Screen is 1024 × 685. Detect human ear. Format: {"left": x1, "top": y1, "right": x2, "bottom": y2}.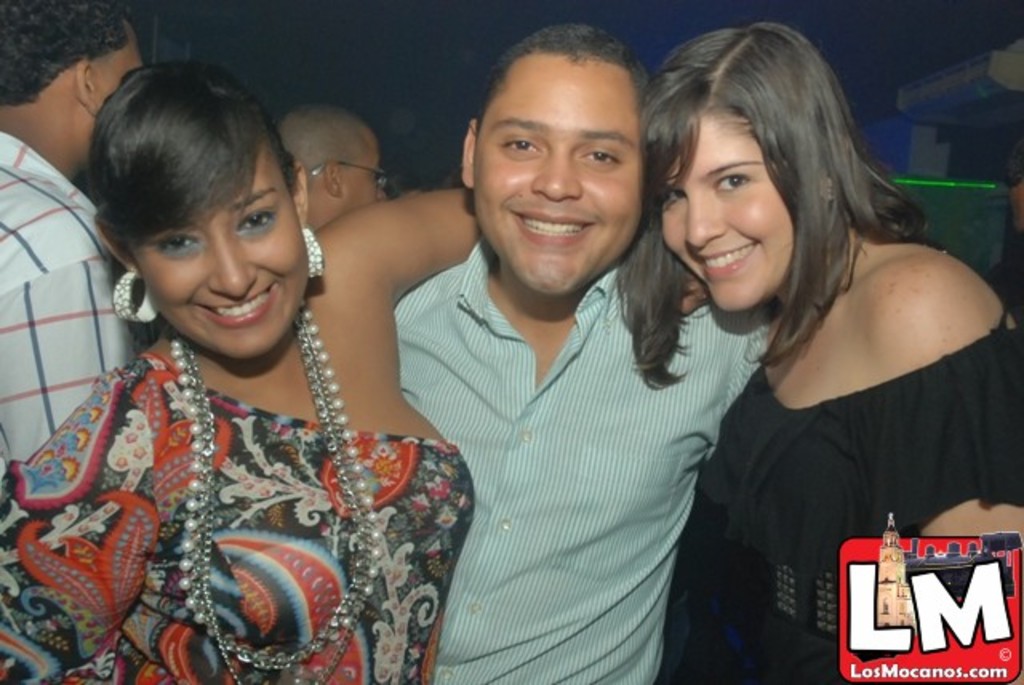
{"left": 814, "top": 150, "right": 840, "bottom": 200}.
